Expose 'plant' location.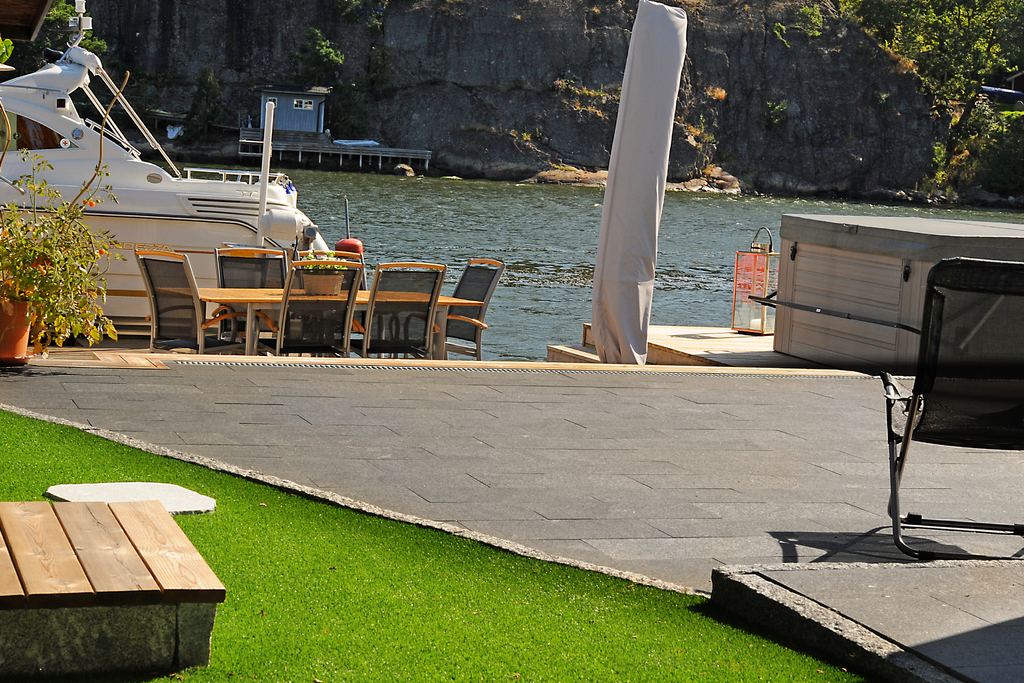
Exposed at [0,144,122,358].
